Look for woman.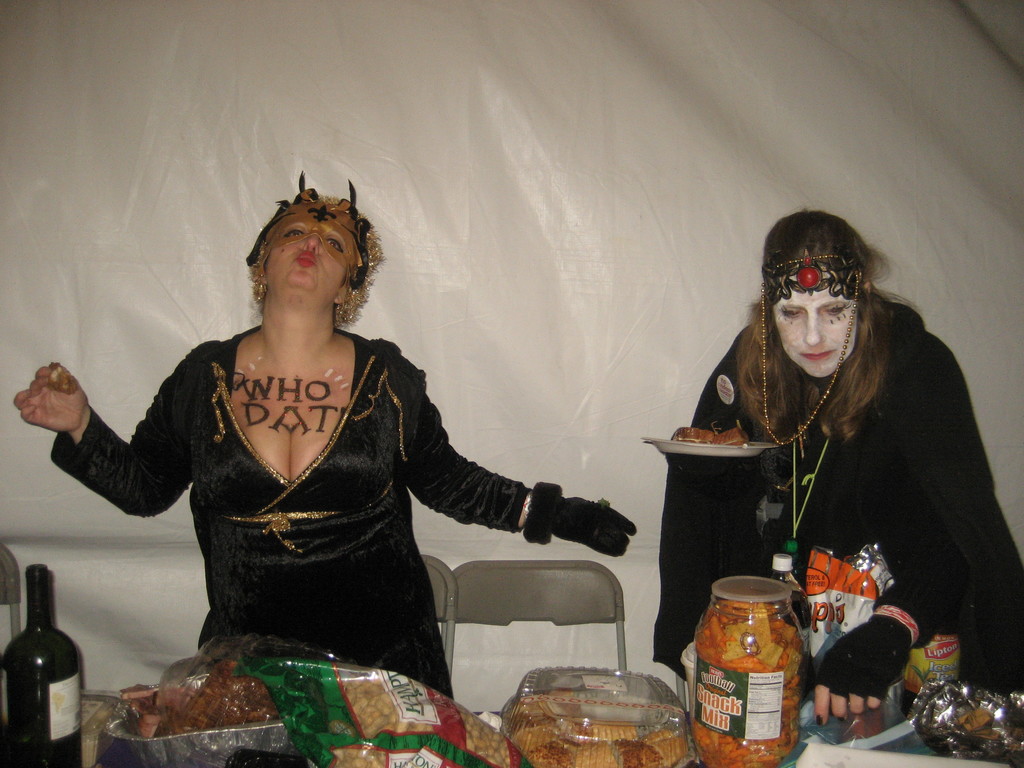
Found: <bbox>649, 206, 1023, 728</bbox>.
